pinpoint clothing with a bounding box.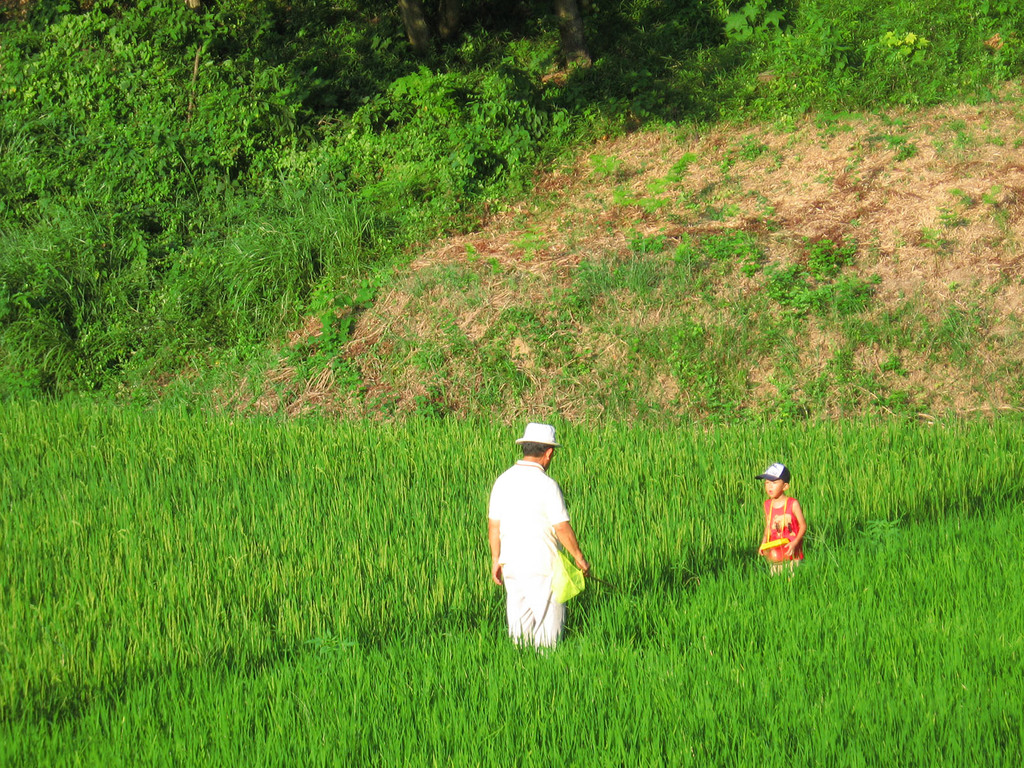
bbox=[487, 431, 586, 640].
